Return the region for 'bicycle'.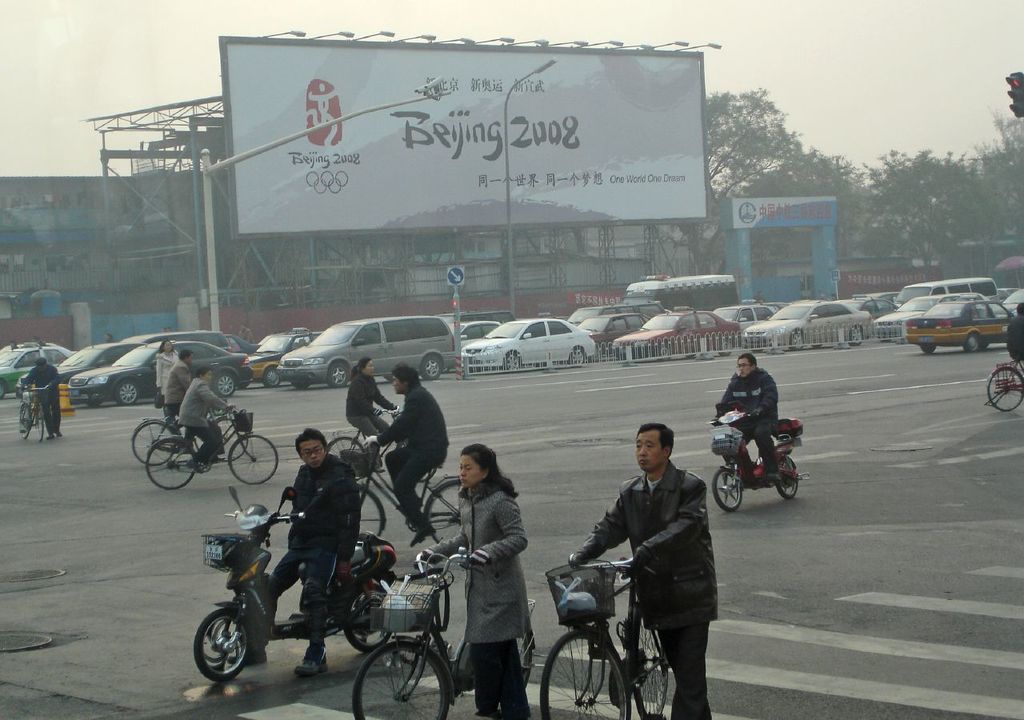
rect(338, 431, 459, 547).
